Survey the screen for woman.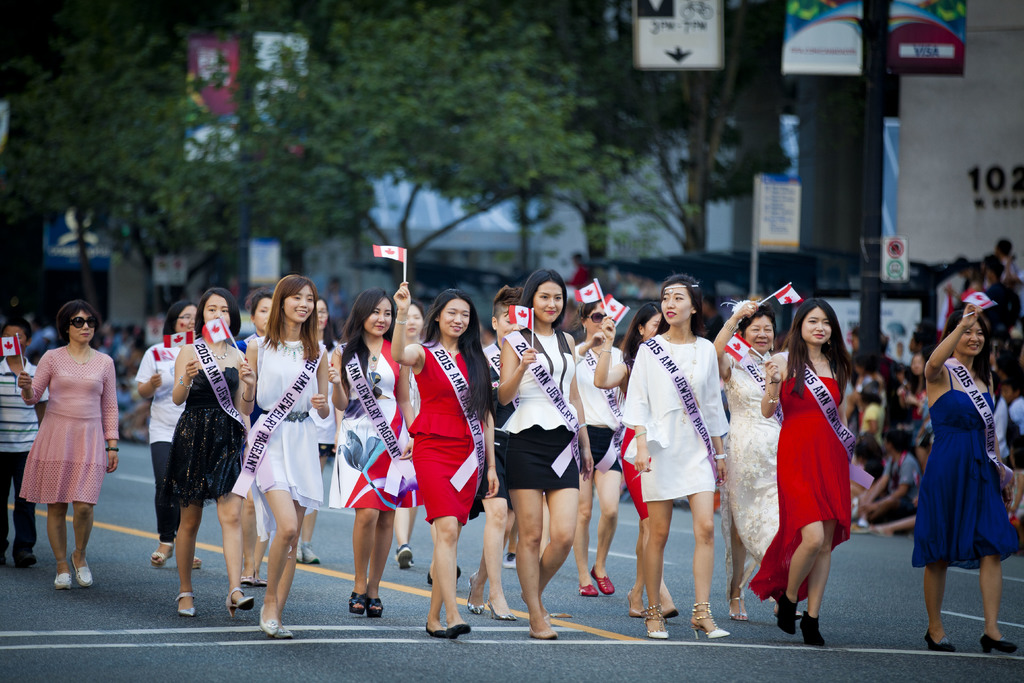
Survey found: 22/300/119/589.
